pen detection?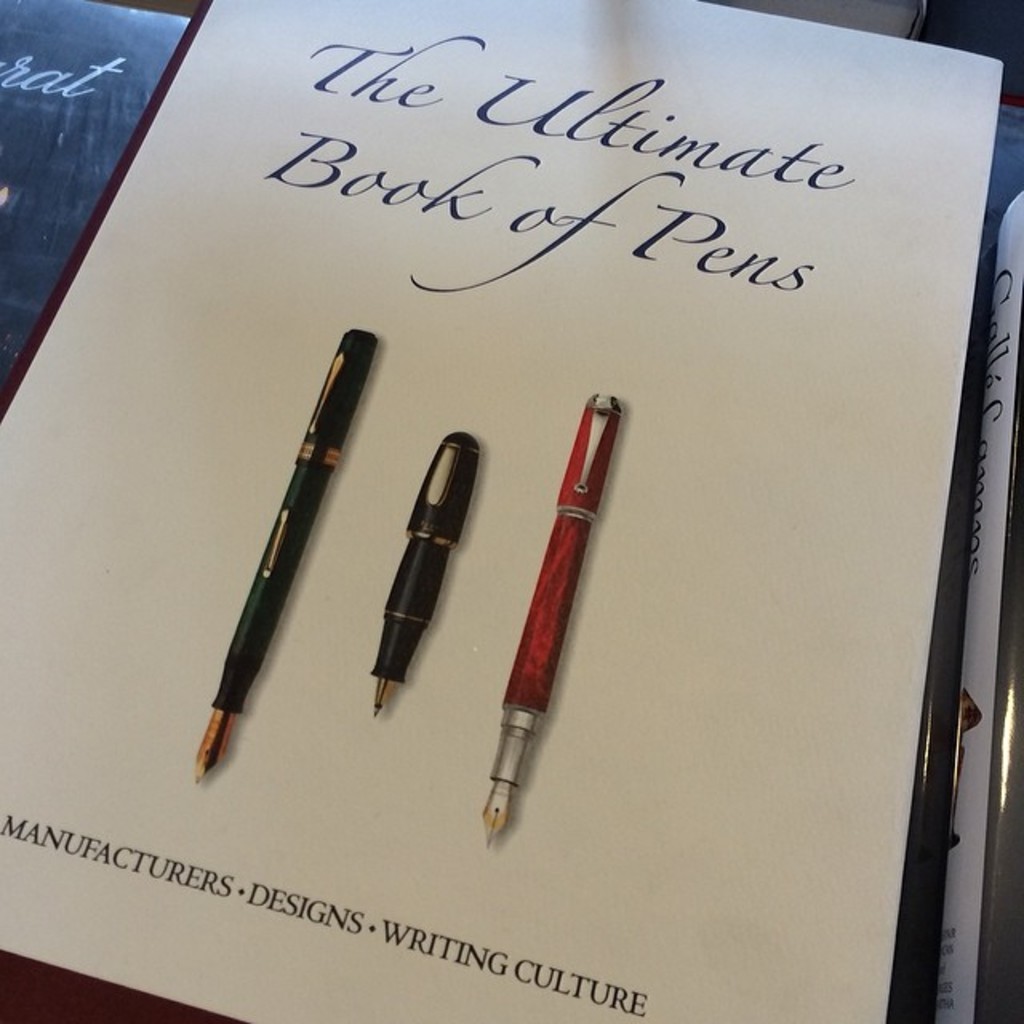
478 395 627 854
